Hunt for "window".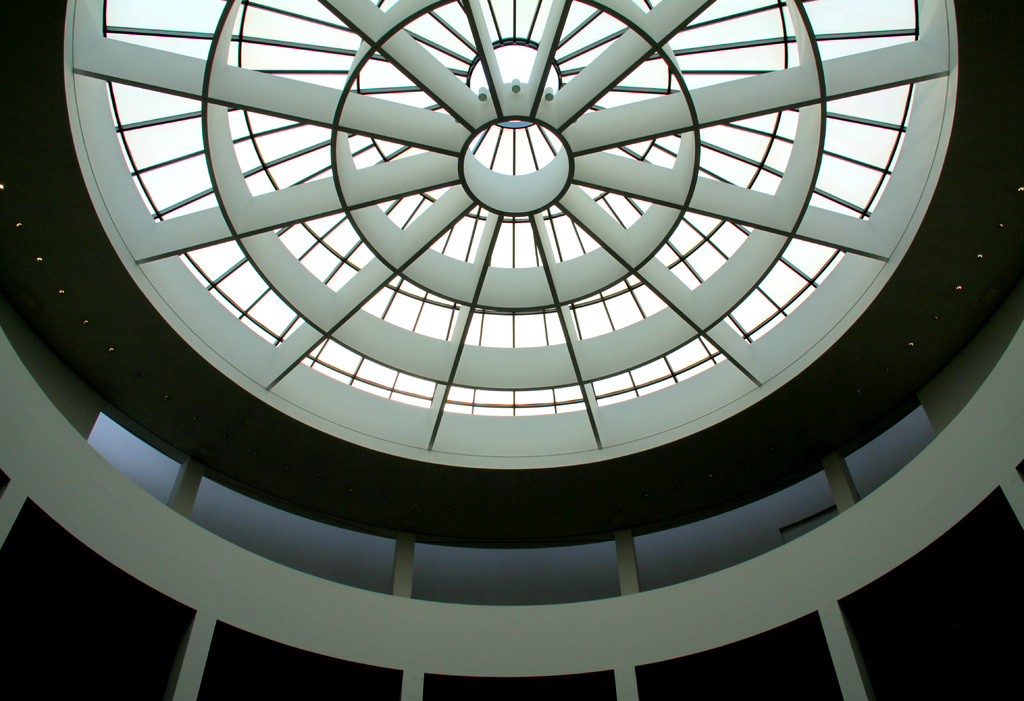
Hunted down at box(412, 542, 621, 611).
